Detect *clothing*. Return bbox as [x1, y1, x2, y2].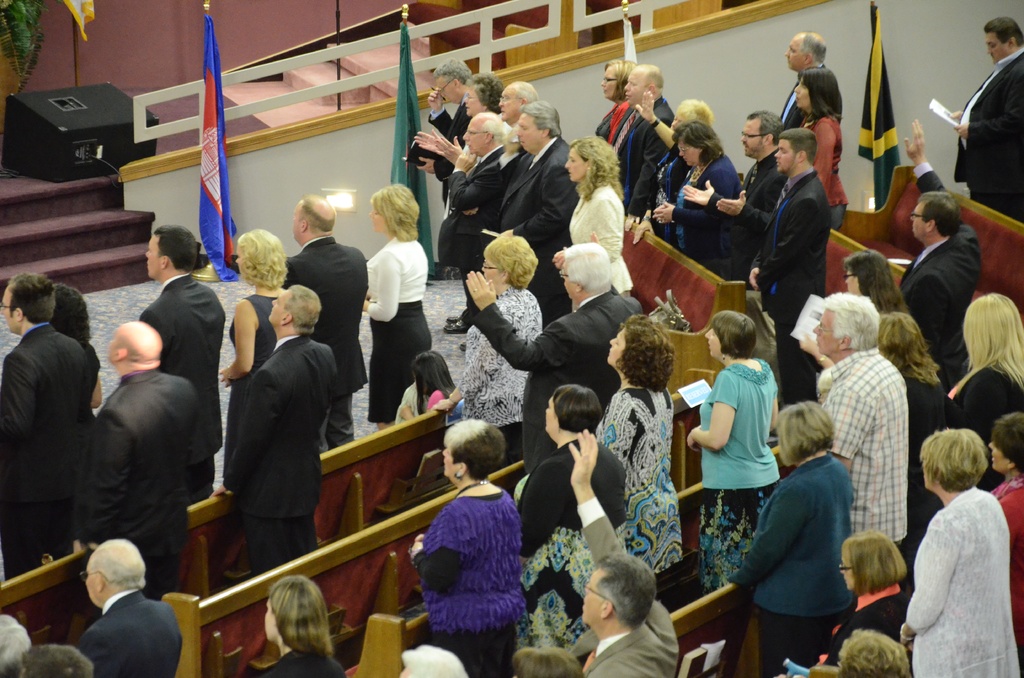
[947, 361, 1023, 490].
